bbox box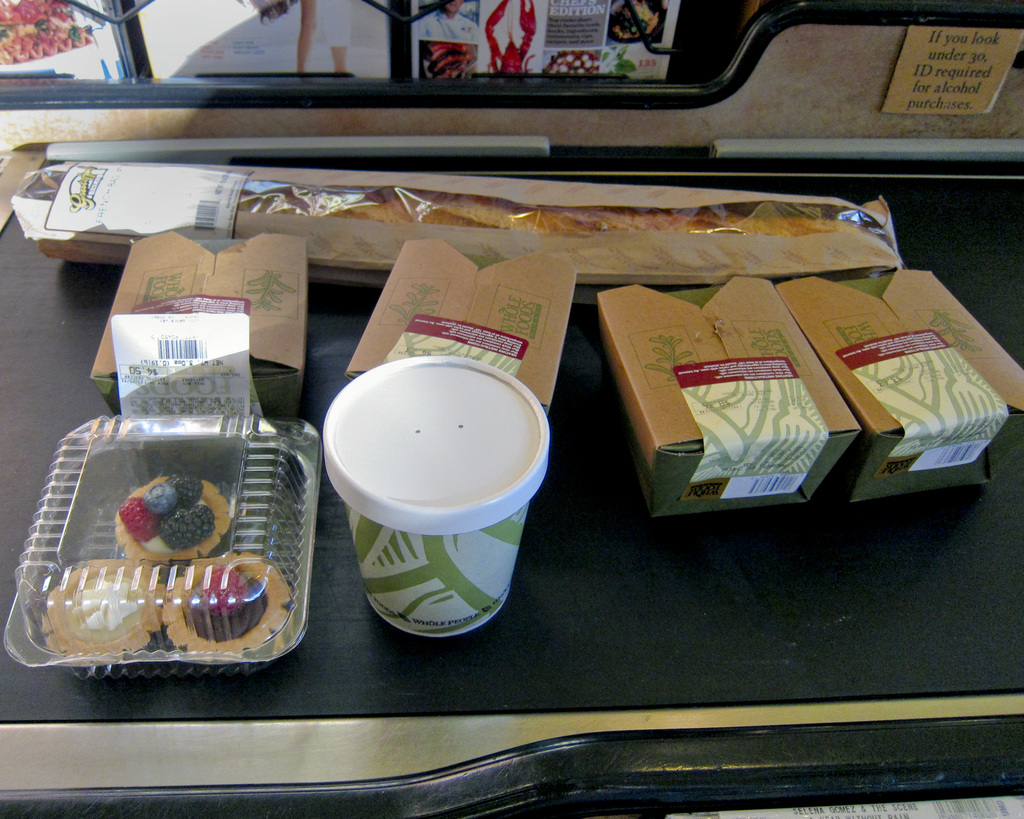
region(773, 255, 1023, 500)
